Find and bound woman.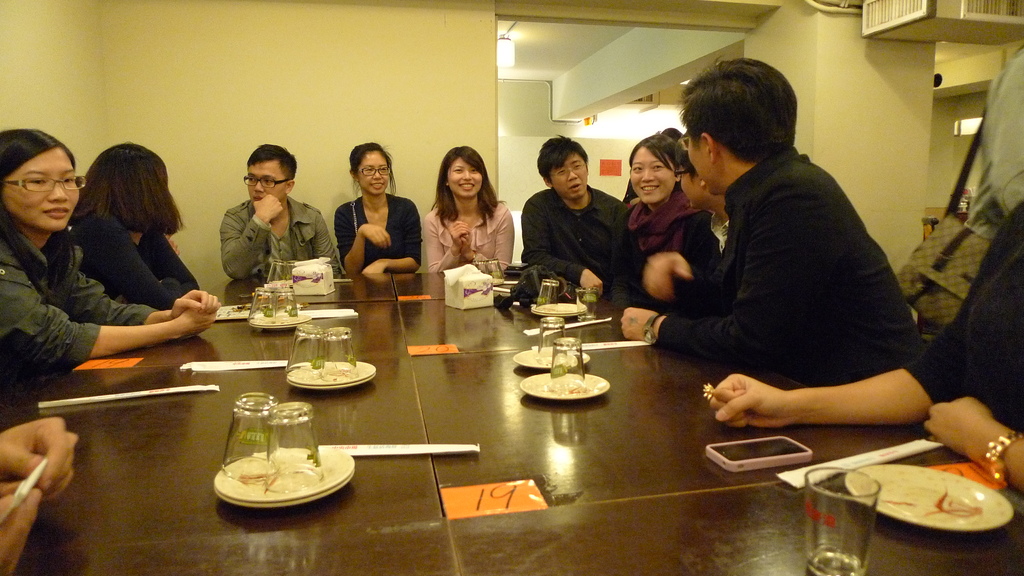
Bound: (0, 127, 228, 378).
